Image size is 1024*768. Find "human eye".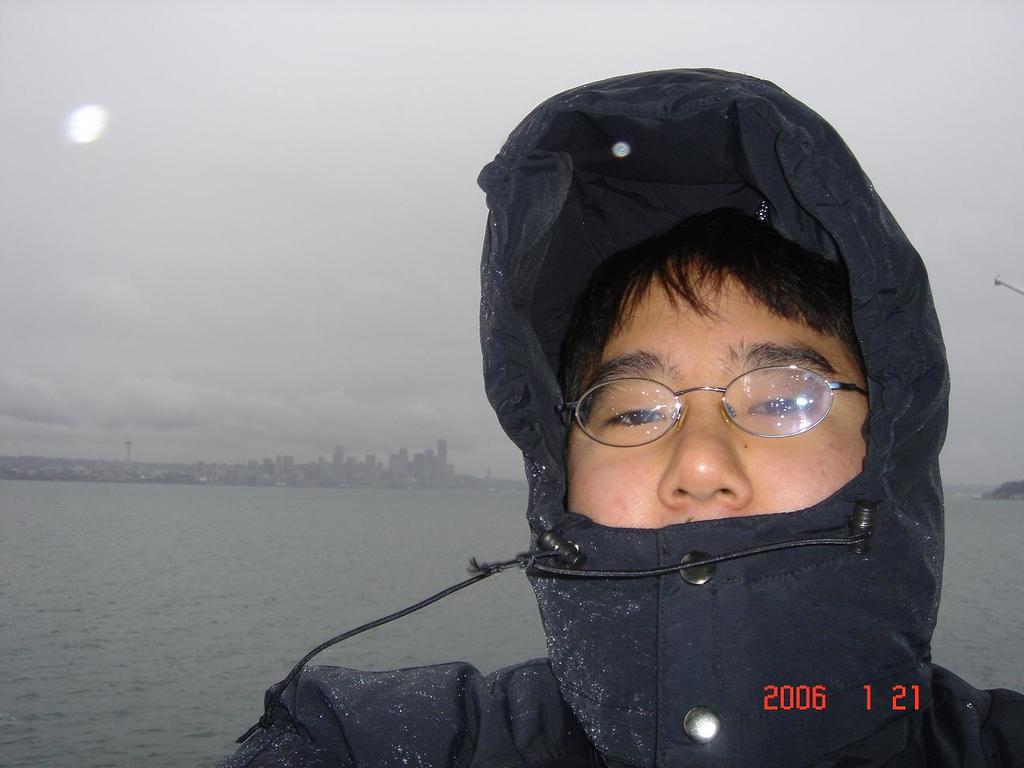
left=747, top=389, right=811, bottom=416.
